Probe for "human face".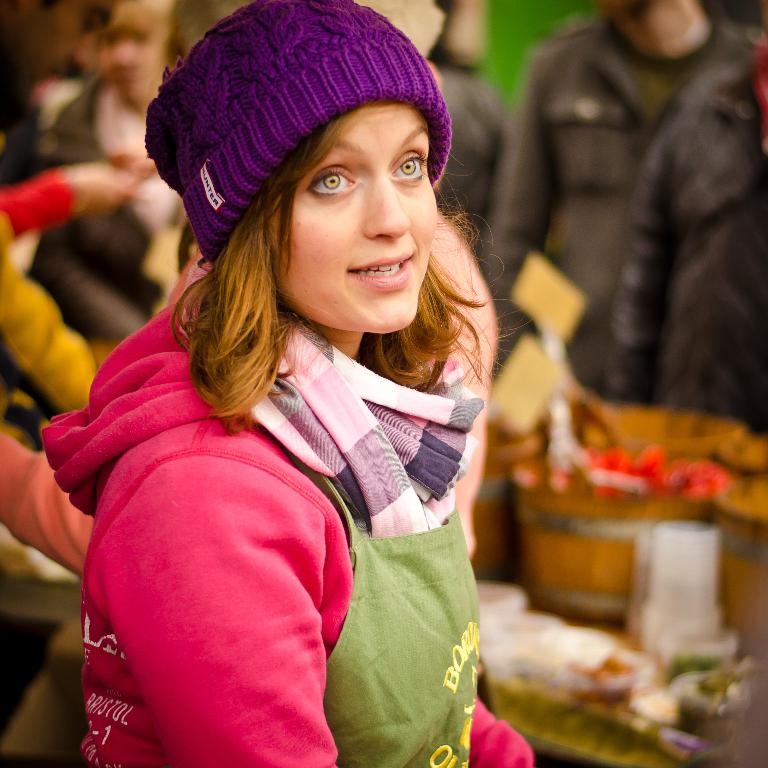
Probe result: detection(8, 0, 121, 91).
